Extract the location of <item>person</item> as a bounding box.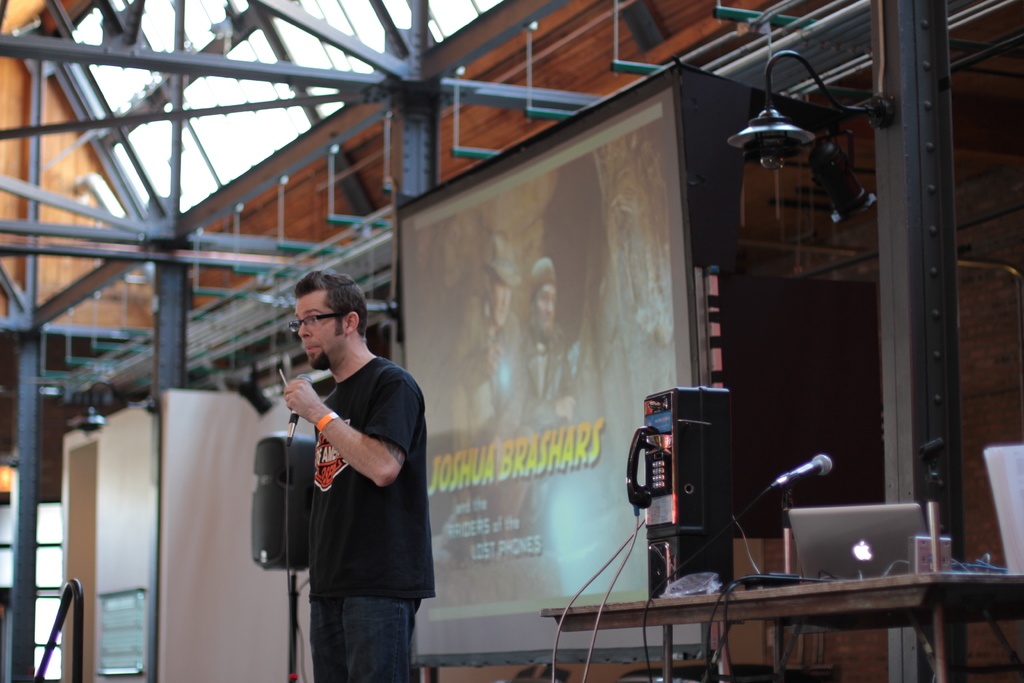
(452, 233, 520, 493).
